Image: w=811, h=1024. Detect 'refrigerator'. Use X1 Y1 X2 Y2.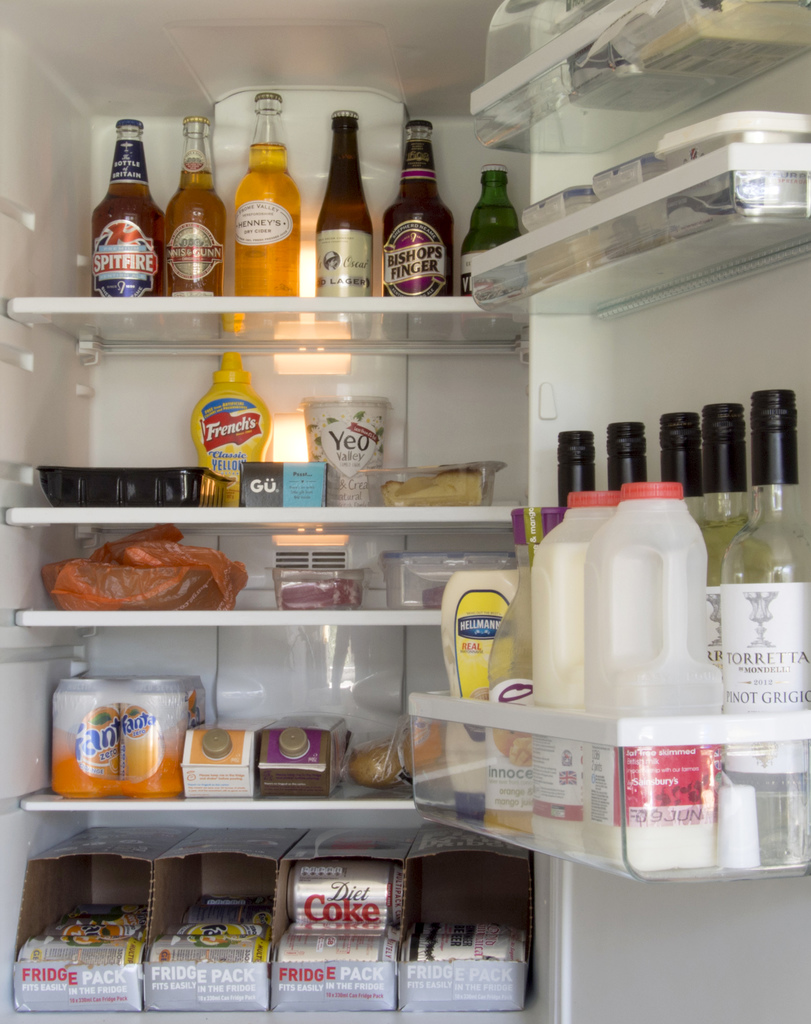
2 4 809 1023.
